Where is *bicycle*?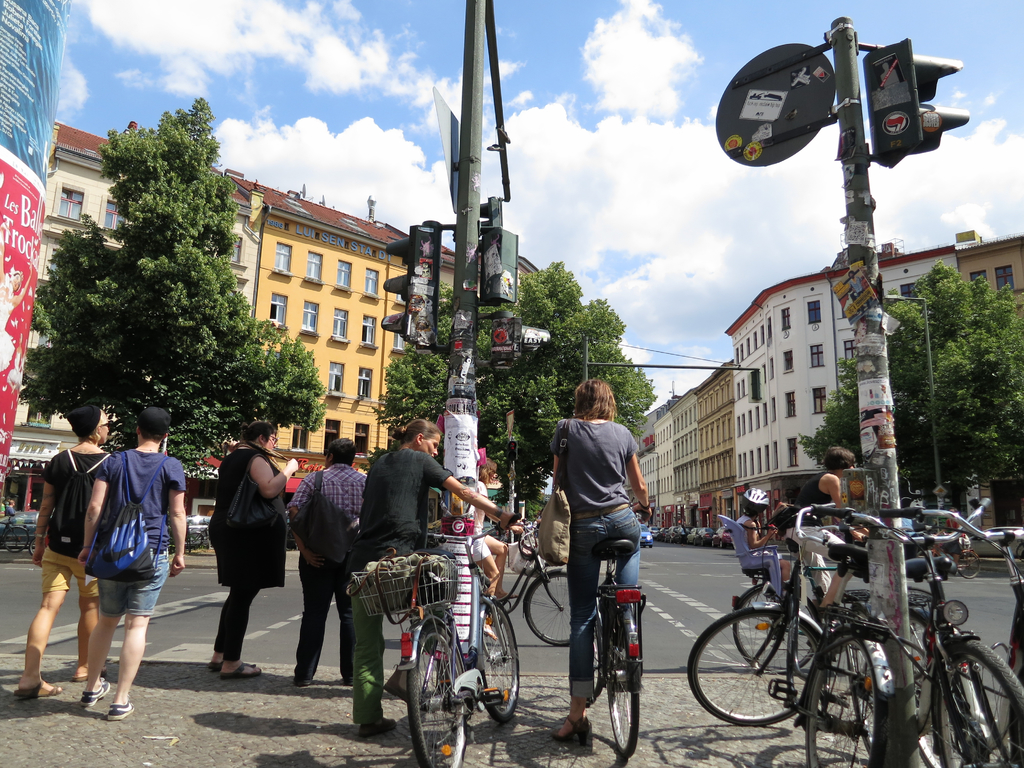
[left=0, top=508, right=33, bottom=556].
